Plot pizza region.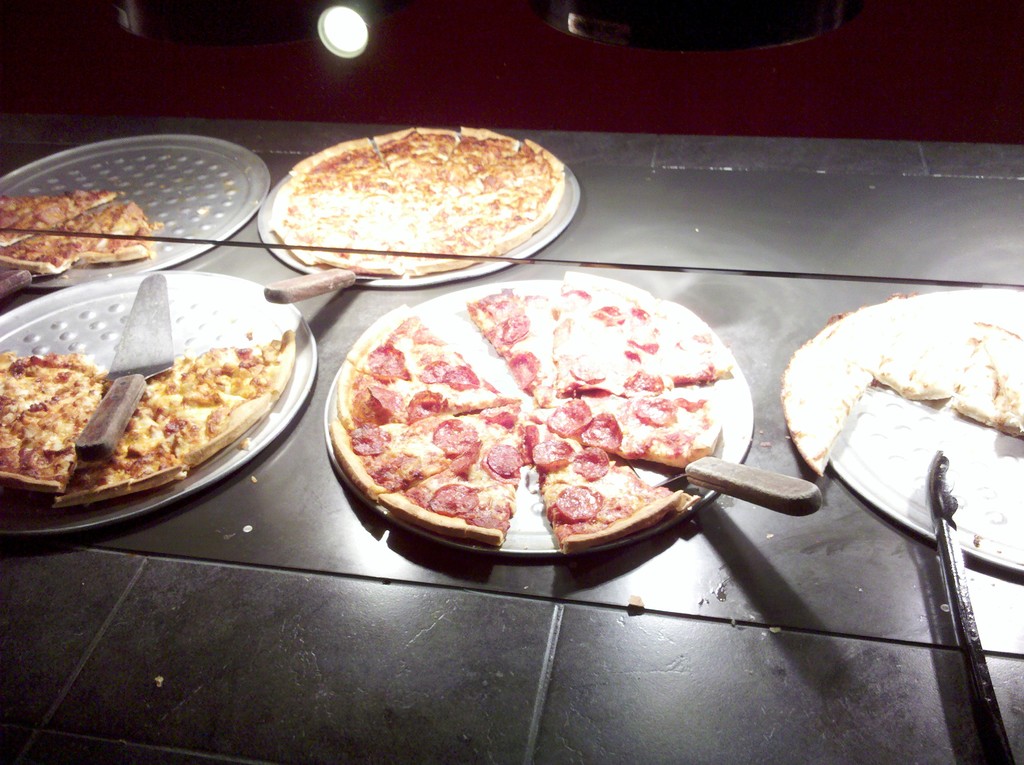
Plotted at left=0, top=186, right=153, bottom=270.
